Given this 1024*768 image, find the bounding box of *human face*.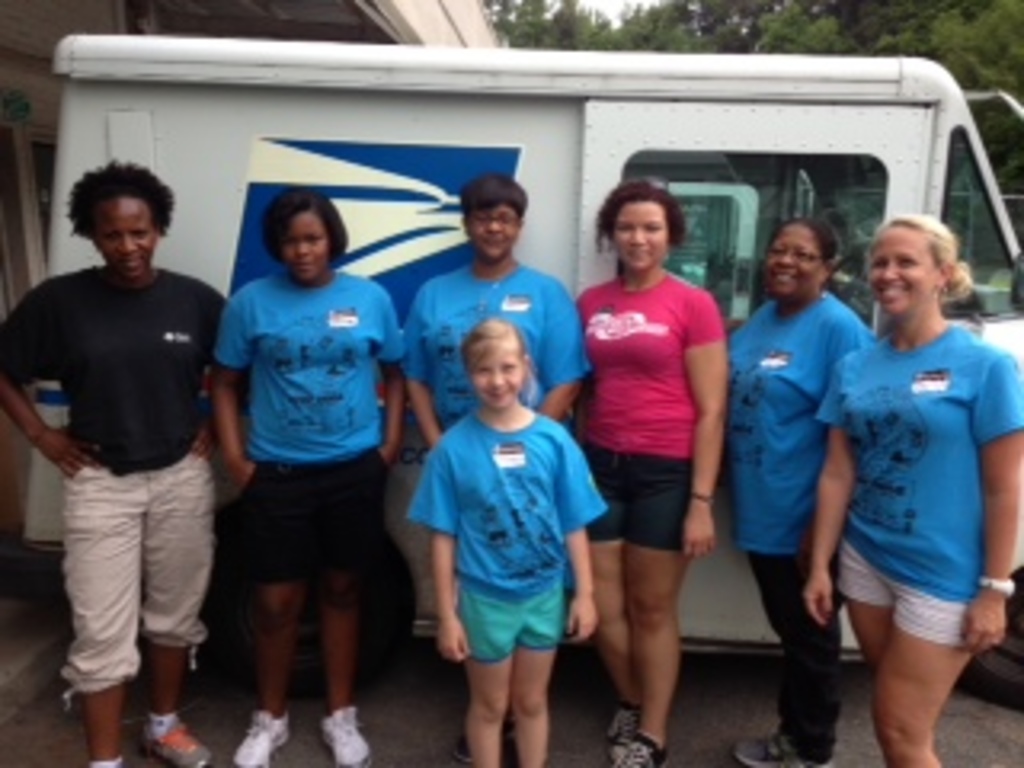
<bbox>86, 192, 157, 282</bbox>.
